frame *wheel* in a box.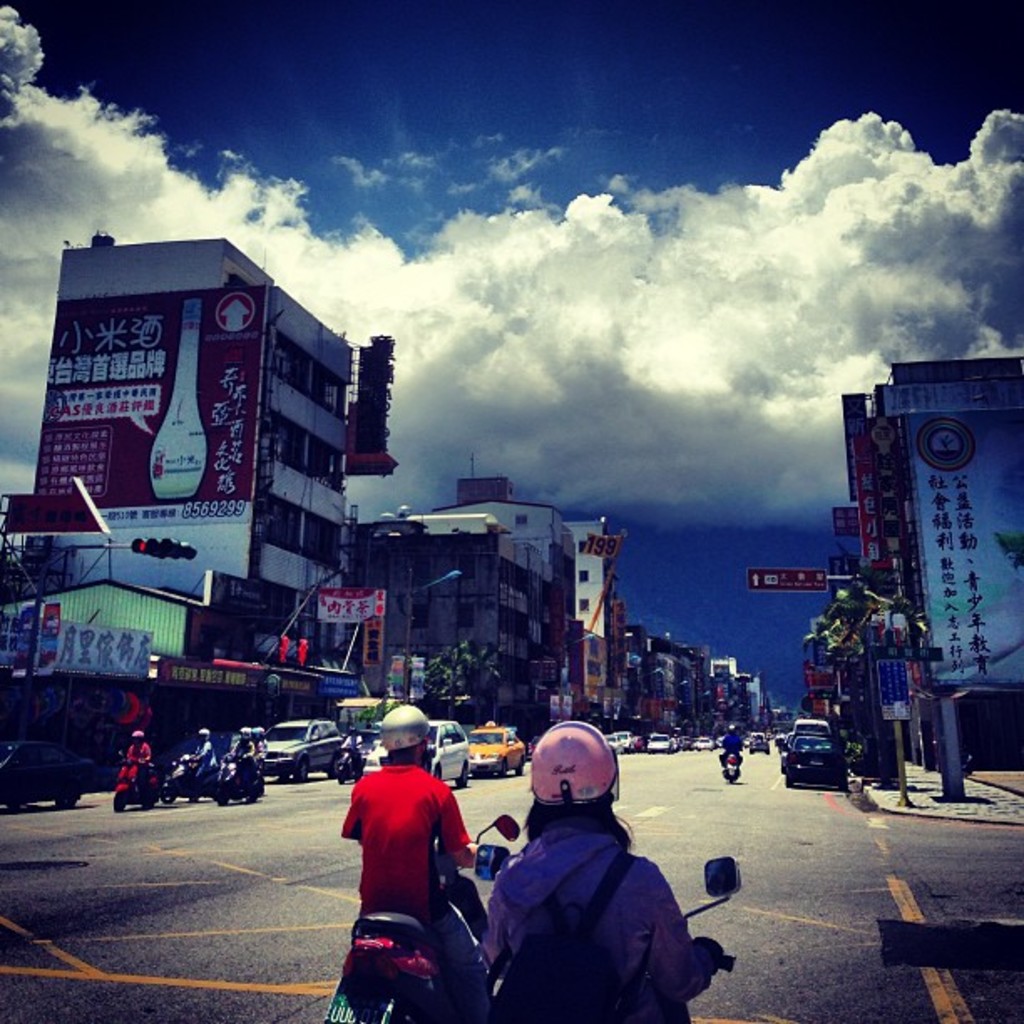
[x1=748, y1=748, x2=755, y2=751].
